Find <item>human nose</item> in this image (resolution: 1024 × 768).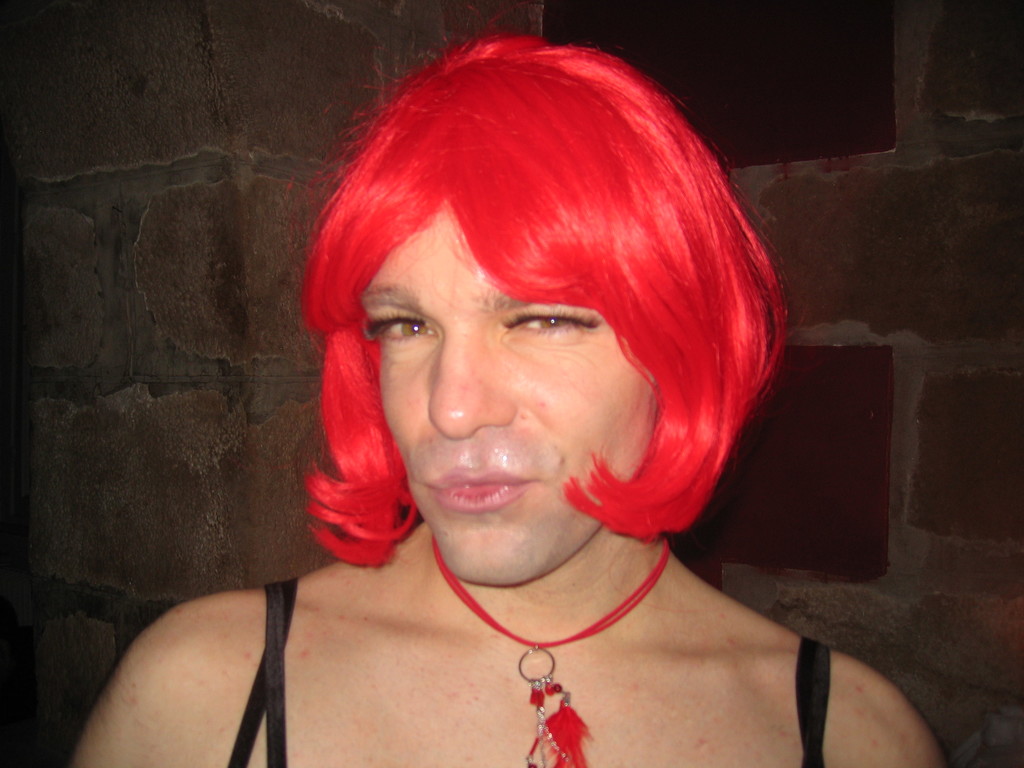
<bbox>426, 339, 516, 440</bbox>.
